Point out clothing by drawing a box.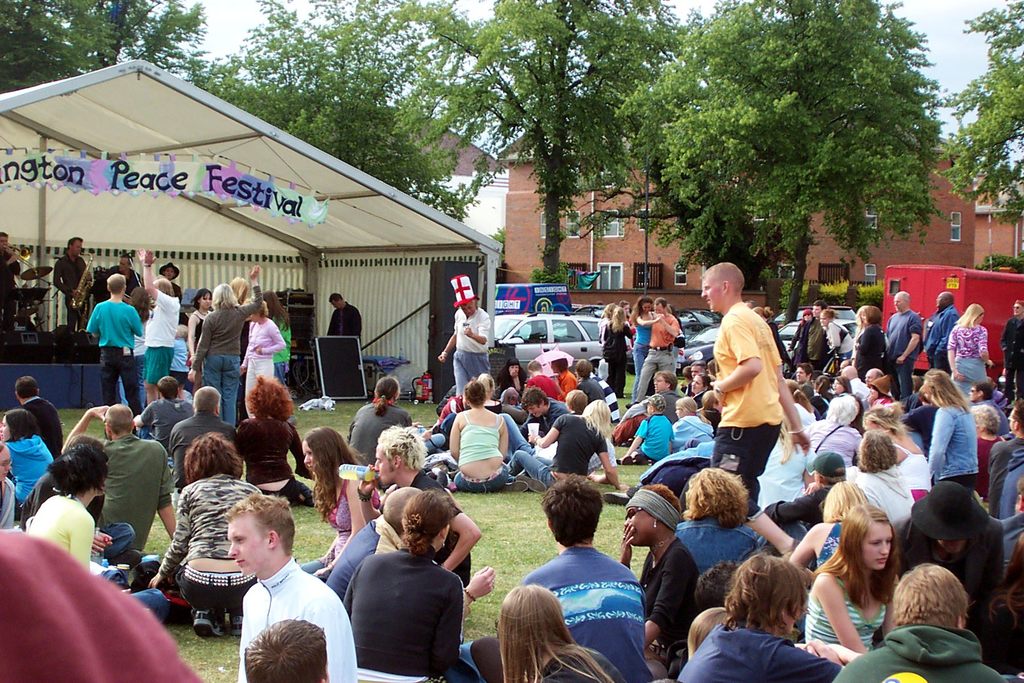
box=[234, 416, 318, 506].
